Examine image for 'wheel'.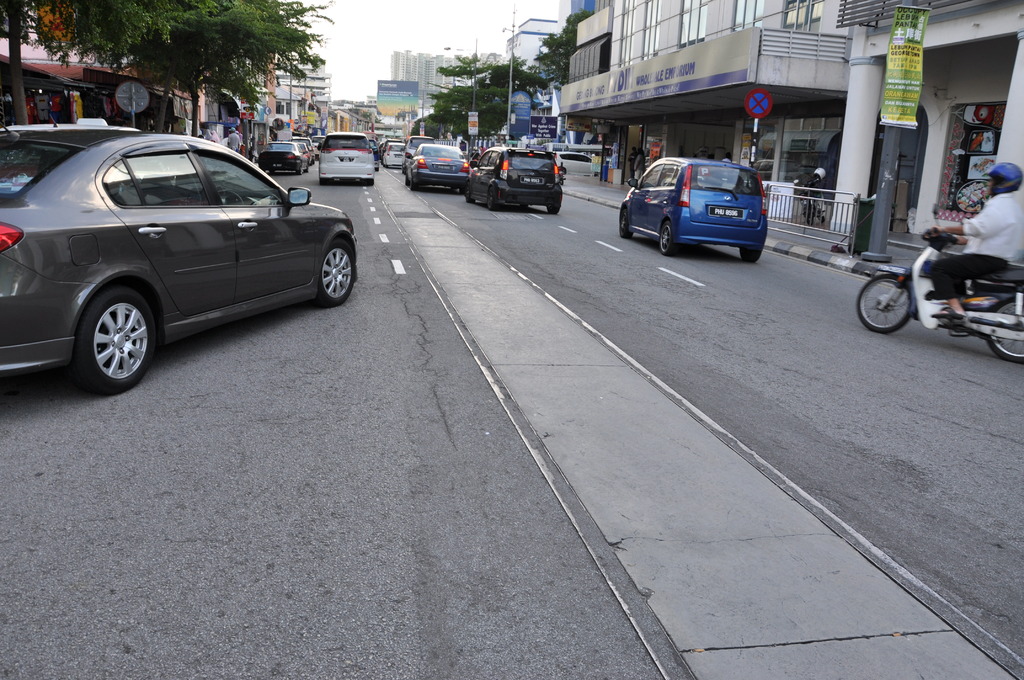
Examination result: rect(410, 178, 417, 191).
